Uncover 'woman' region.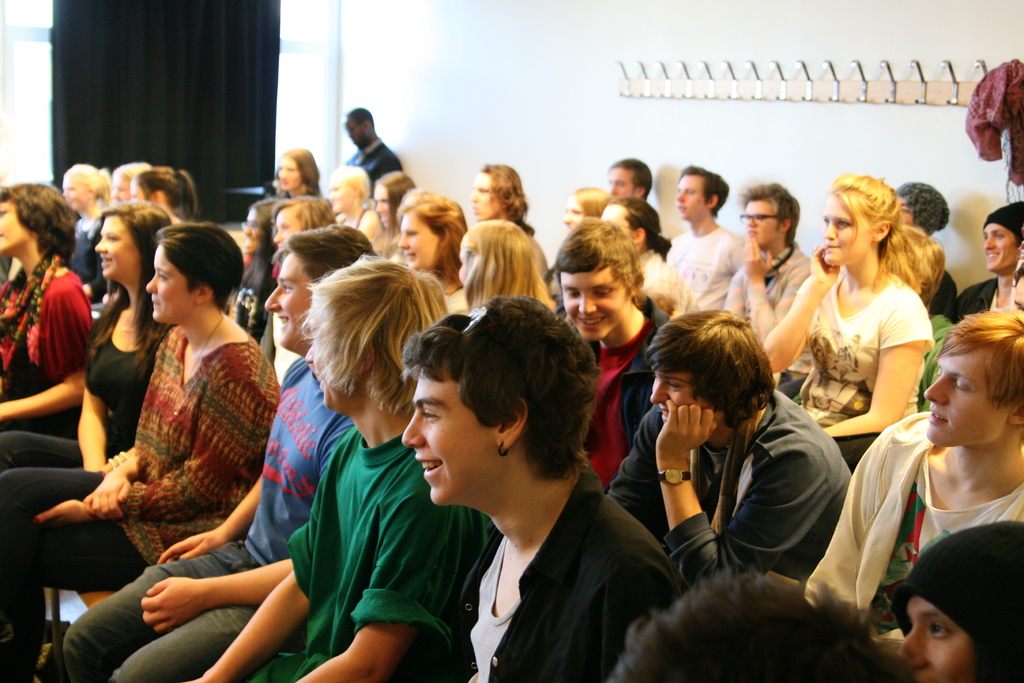
Uncovered: [left=0, top=201, right=173, bottom=486].
